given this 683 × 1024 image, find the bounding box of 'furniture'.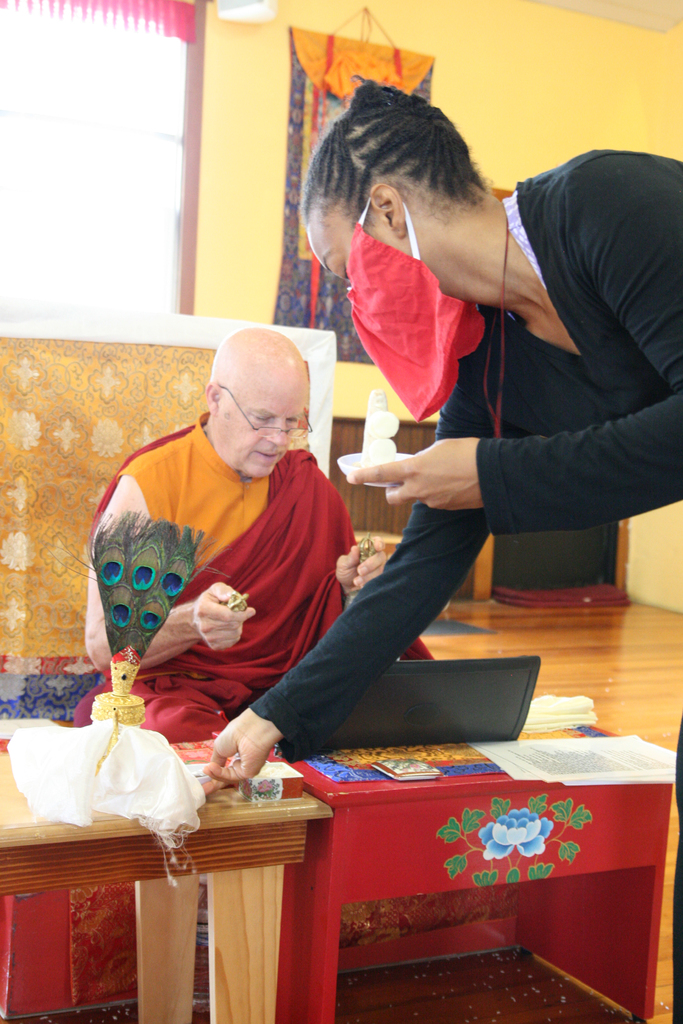
pyautogui.locateOnScreen(267, 719, 682, 1023).
